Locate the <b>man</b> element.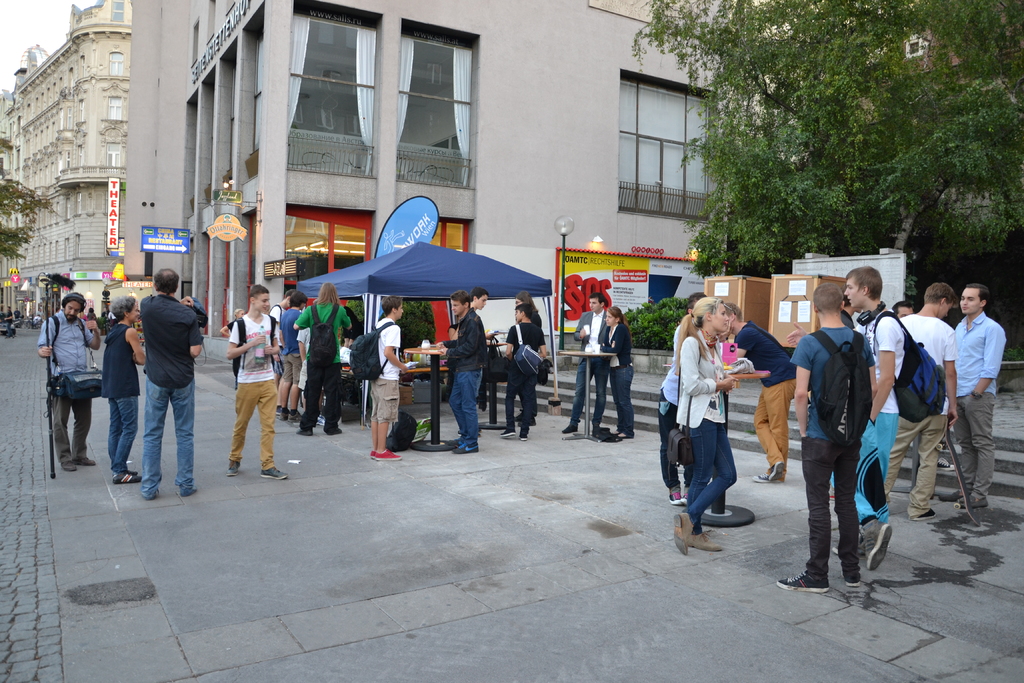
Element bbox: {"left": 292, "top": 282, "right": 355, "bottom": 433}.
